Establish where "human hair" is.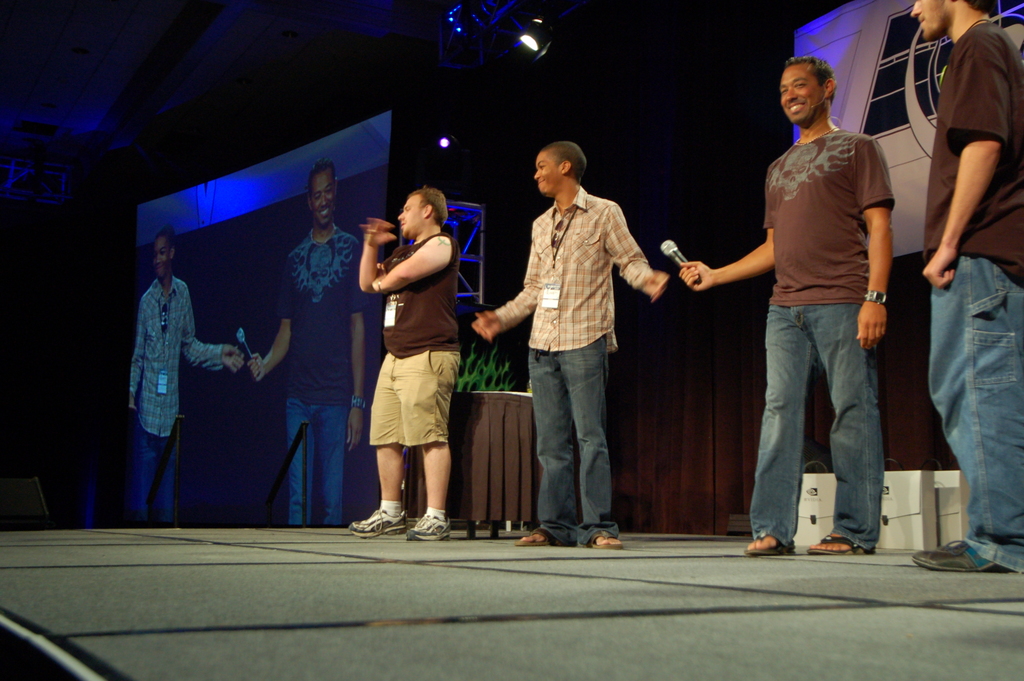
Established at (left=307, top=157, right=337, bottom=204).
